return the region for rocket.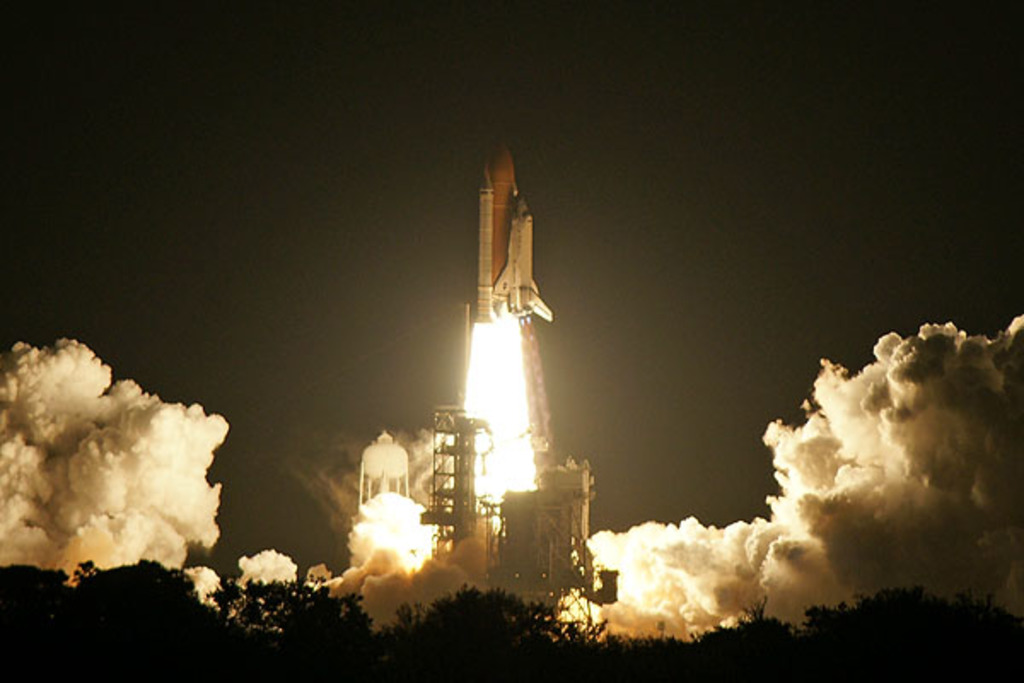
(left=481, top=140, right=553, bottom=495).
